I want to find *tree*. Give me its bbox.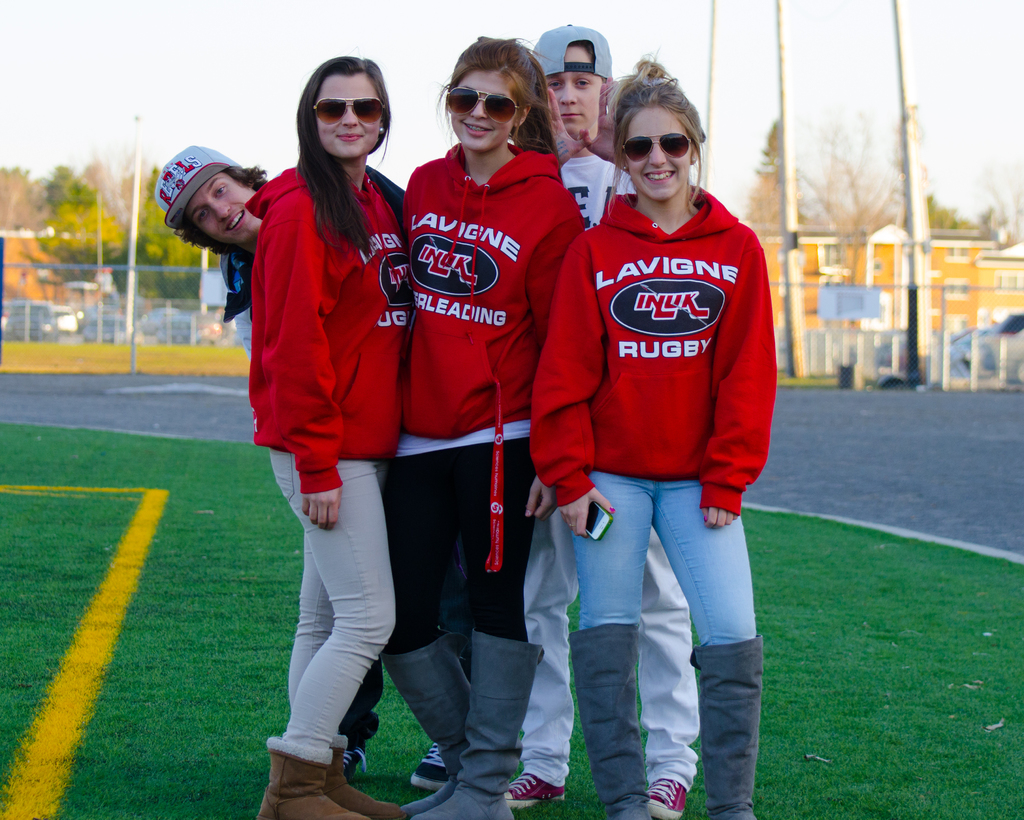
Rect(118, 165, 225, 301).
